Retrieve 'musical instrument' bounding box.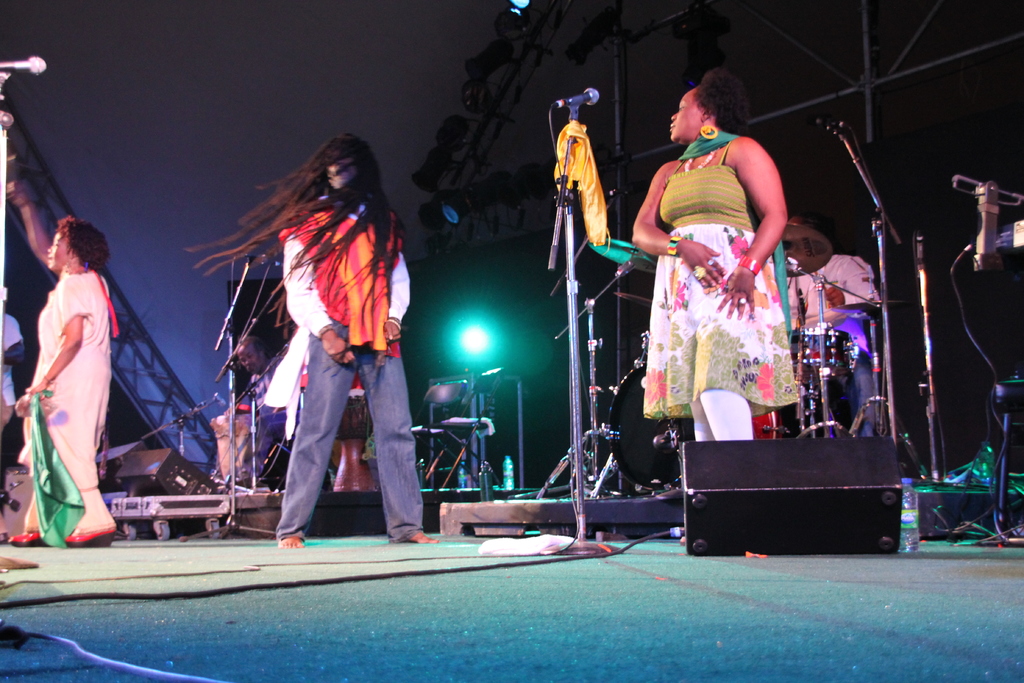
Bounding box: left=209, top=406, right=257, bottom=484.
